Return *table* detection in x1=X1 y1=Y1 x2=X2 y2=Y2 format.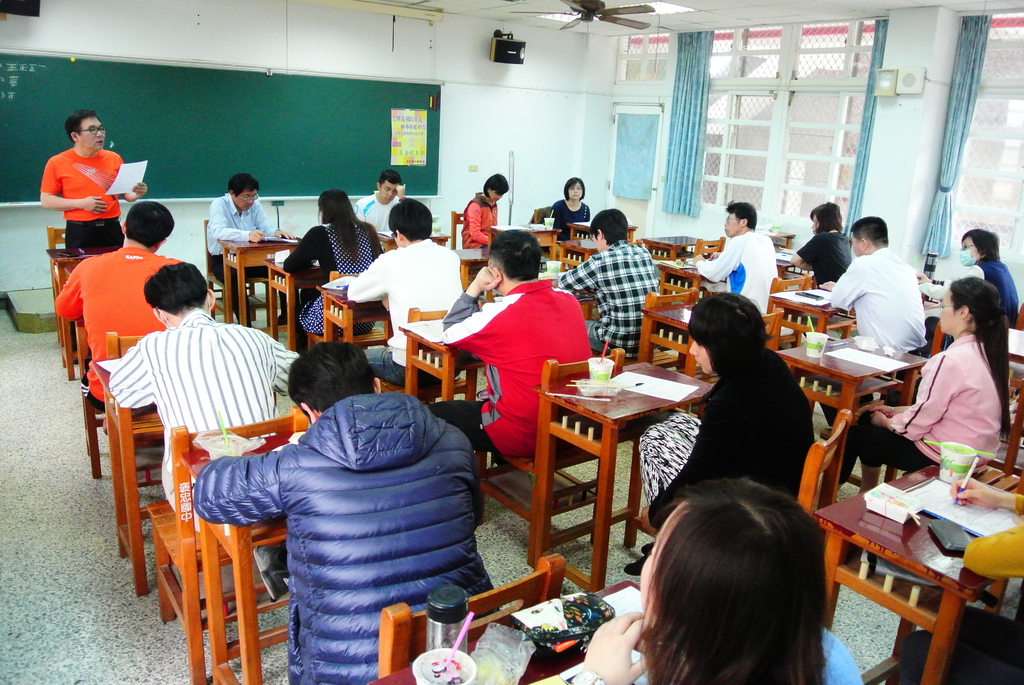
x1=813 y1=462 x2=1023 y2=684.
